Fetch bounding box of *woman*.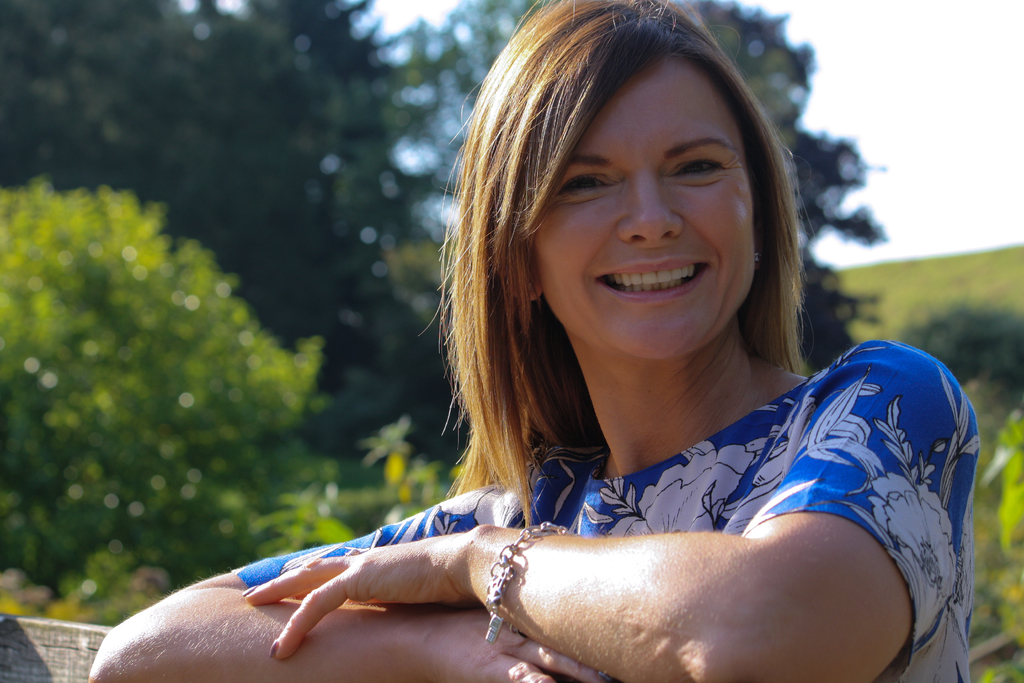
Bbox: region(243, 19, 990, 682).
